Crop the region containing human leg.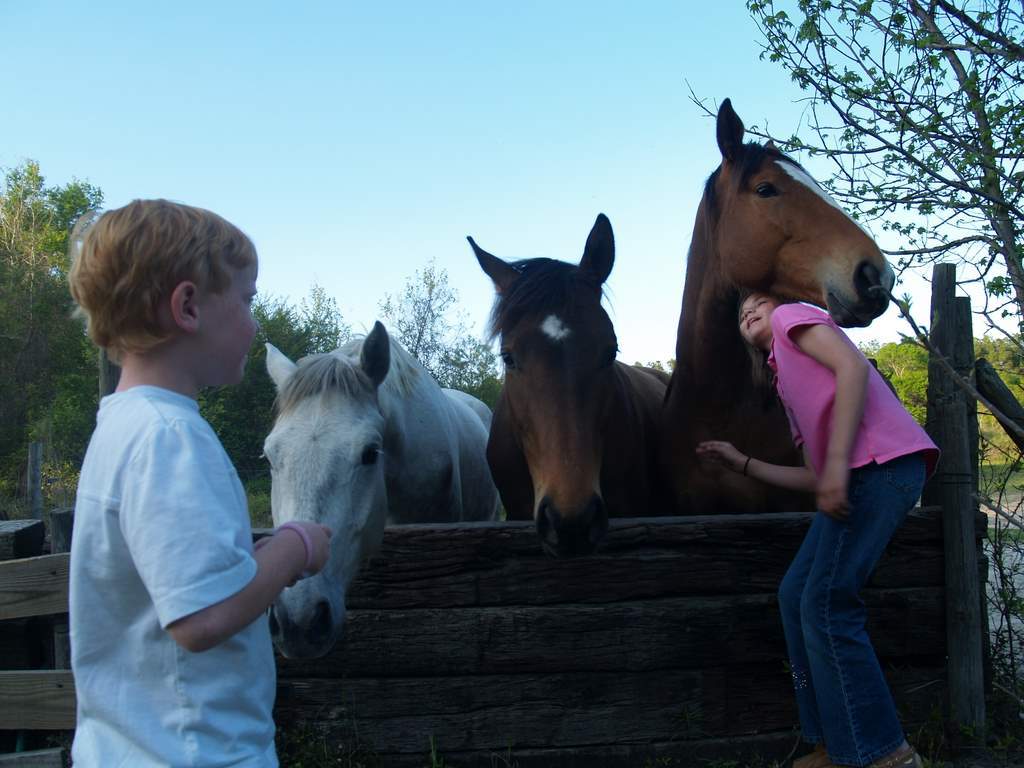
Crop region: 801:449:920:767.
